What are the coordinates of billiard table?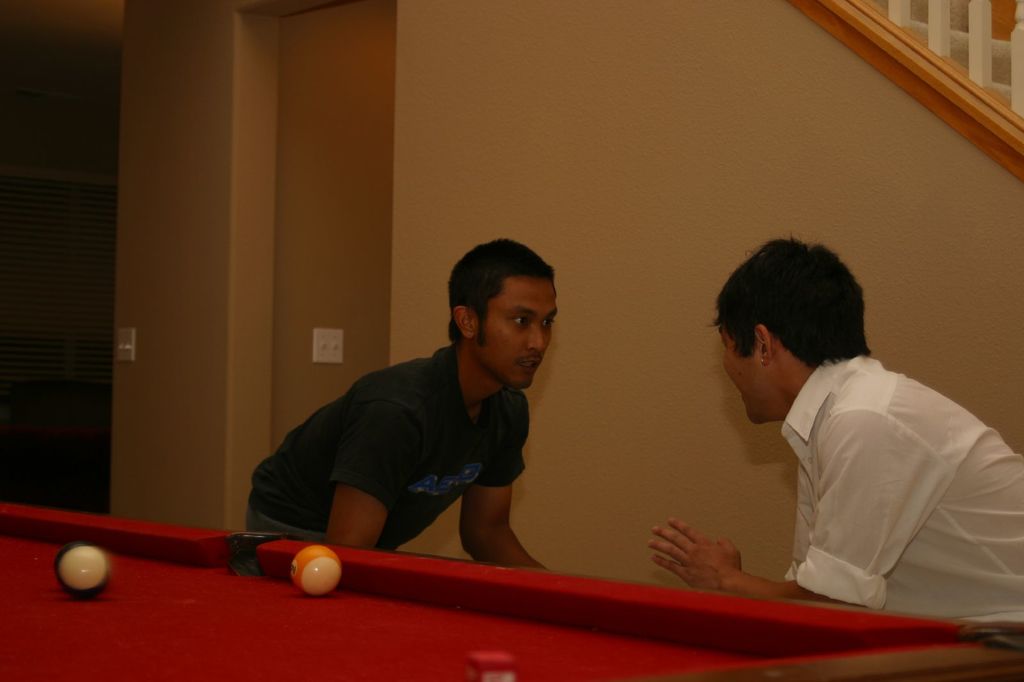
(0, 503, 1023, 681).
